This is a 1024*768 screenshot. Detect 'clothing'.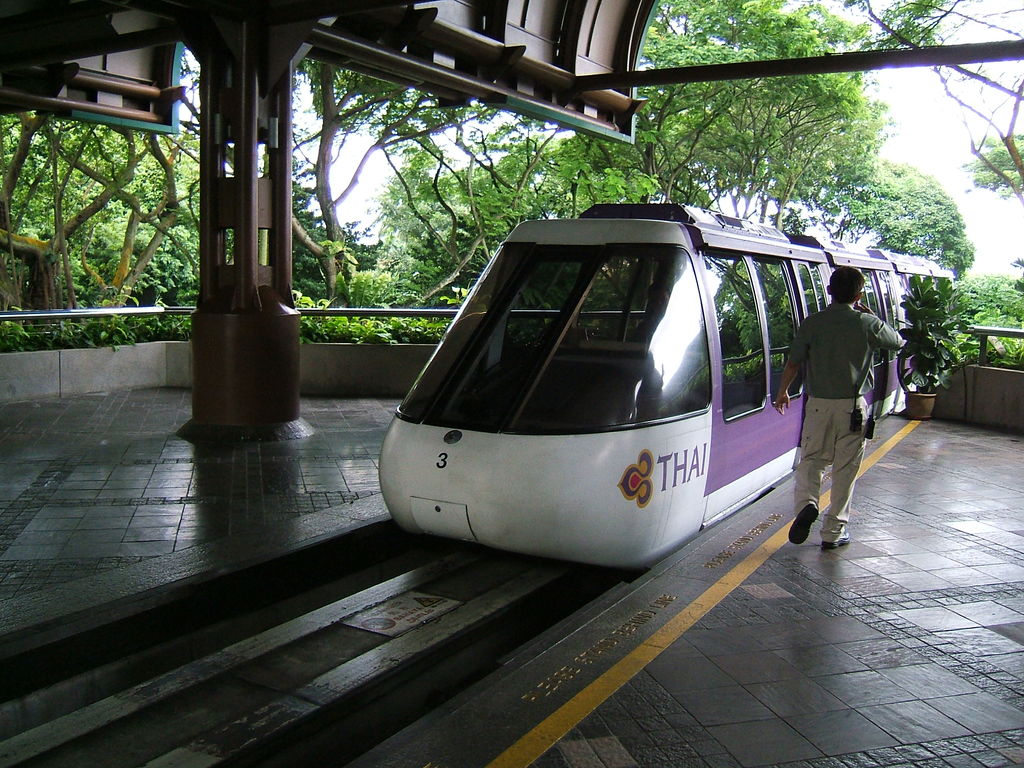
box=[793, 260, 897, 534].
